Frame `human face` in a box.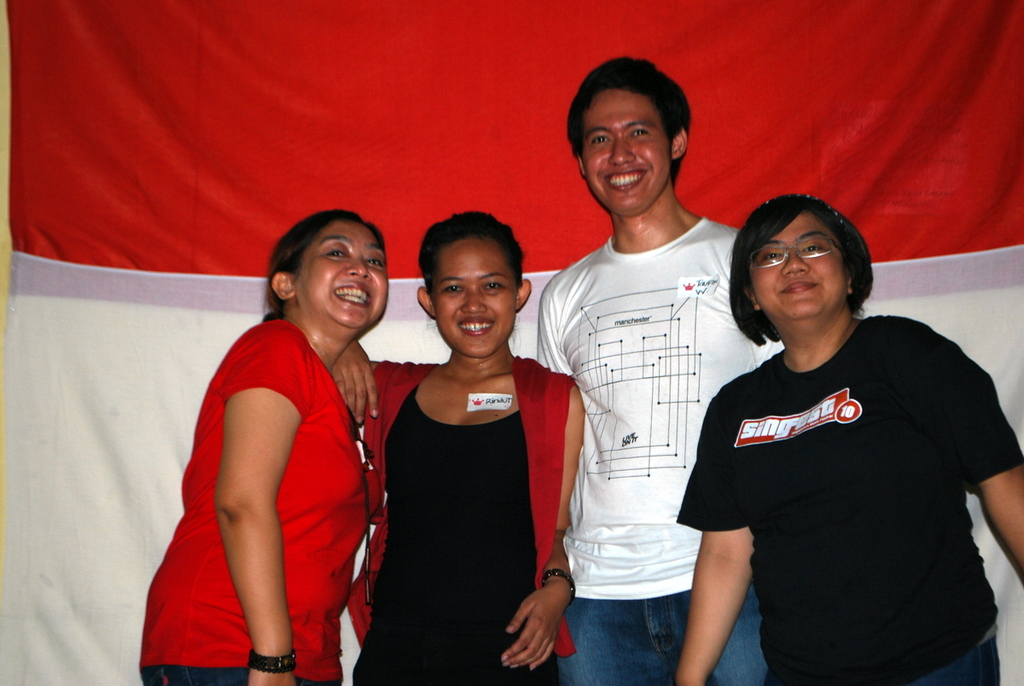
{"x1": 755, "y1": 212, "x2": 845, "y2": 334}.
